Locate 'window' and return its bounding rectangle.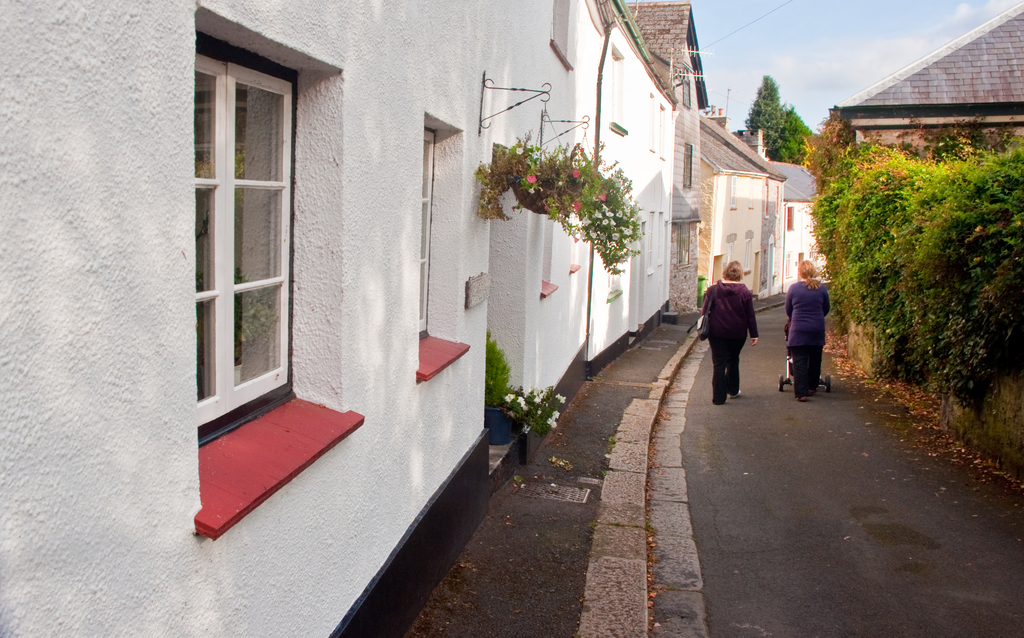
locate(730, 175, 735, 206).
